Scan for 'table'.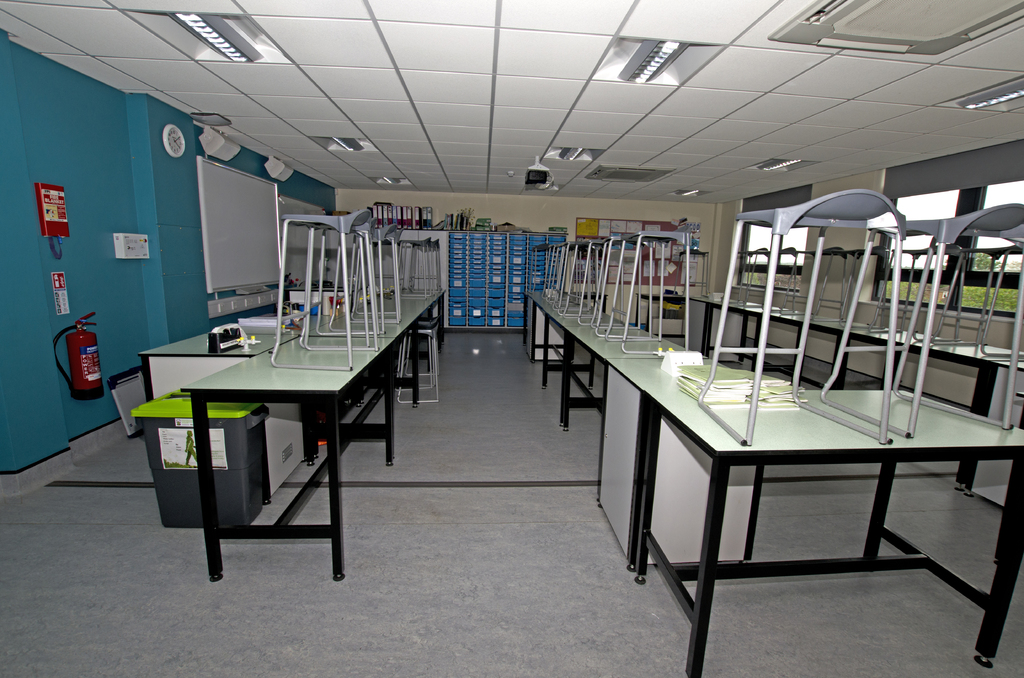
Scan result: [136,290,400,576].
